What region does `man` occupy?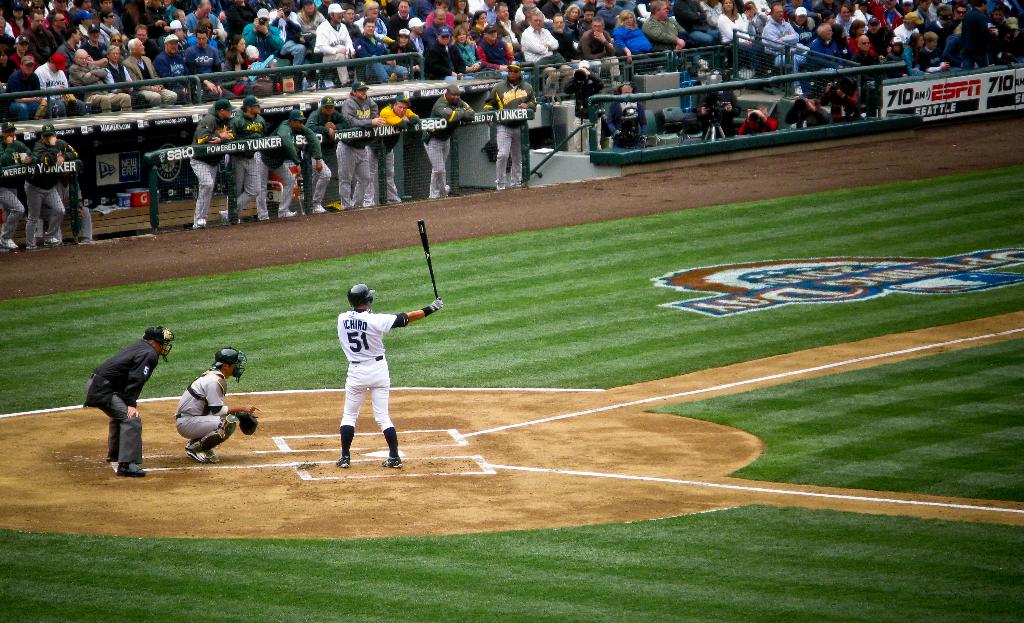
x1=189, y1=99, x2=237, y2=227.
